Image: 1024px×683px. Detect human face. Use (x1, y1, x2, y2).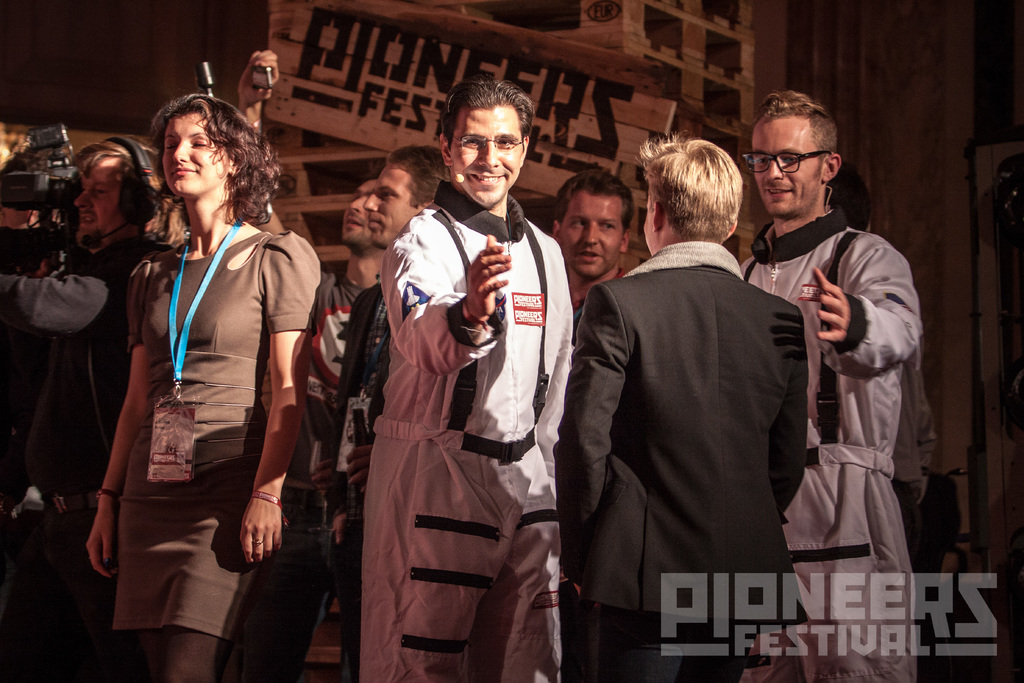
(161, 116, 228, 199).
